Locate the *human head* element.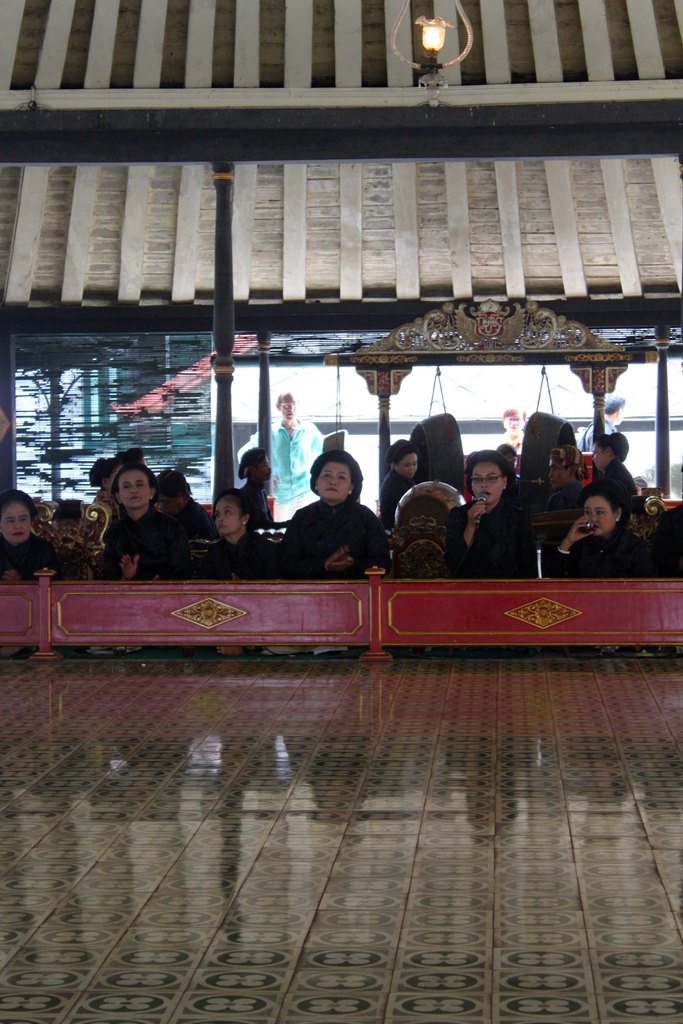
Element bbox: locate(91, 458, 122, 493).
